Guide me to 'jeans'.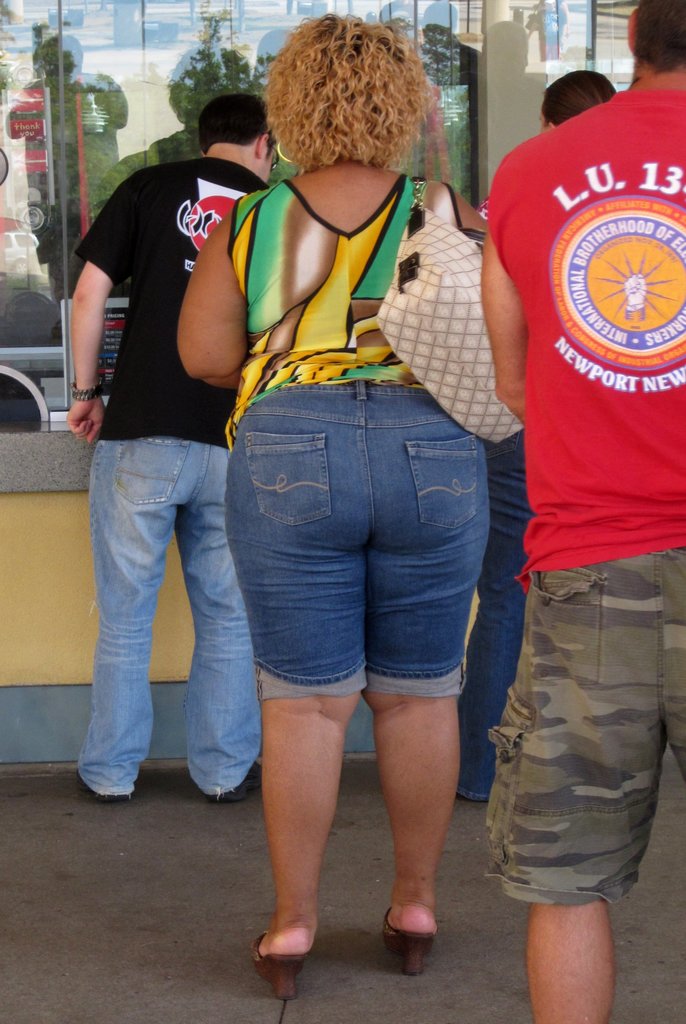
Guidance: left=454, top=433, right=538, bottom=798.
